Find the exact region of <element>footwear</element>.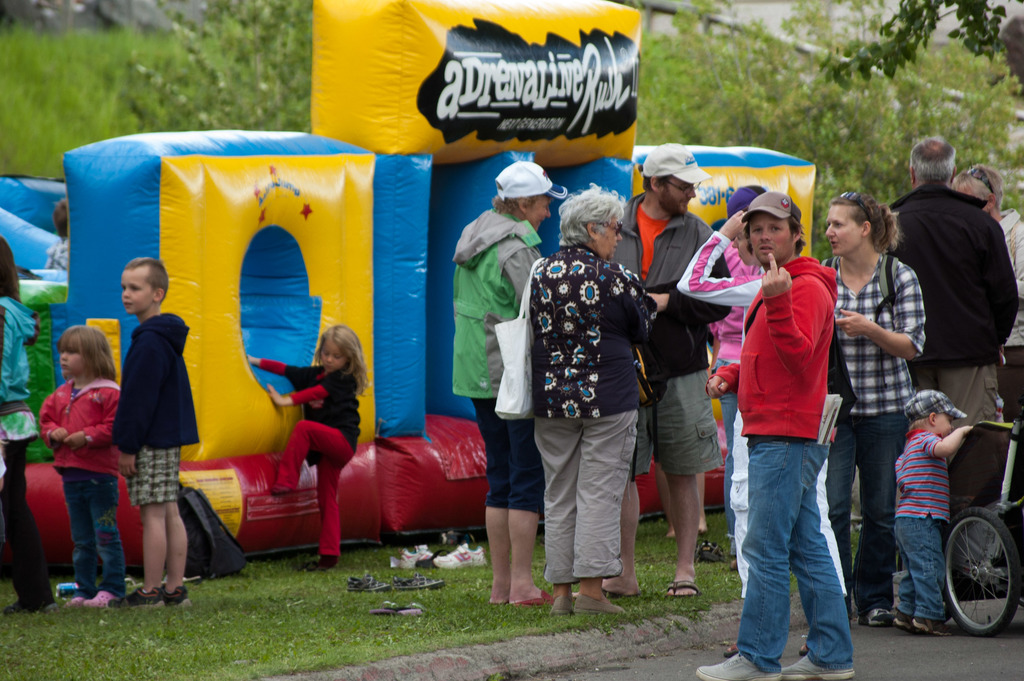
Exact region: (132, 582, 161, 617).
